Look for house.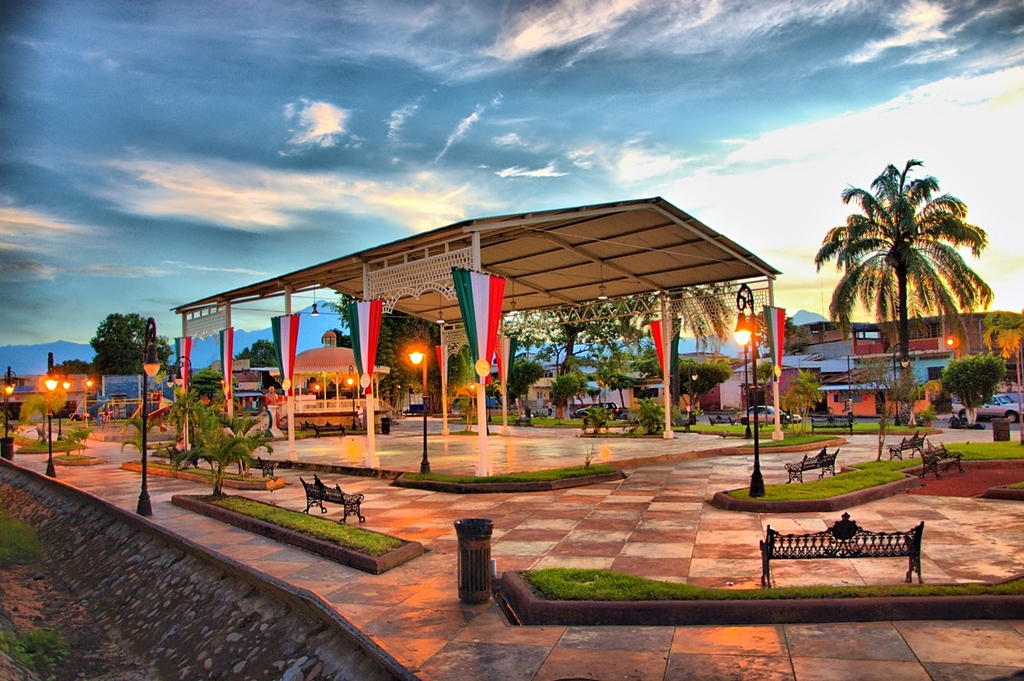
Found: [left=85, top=375, right=173, bottom=421].
